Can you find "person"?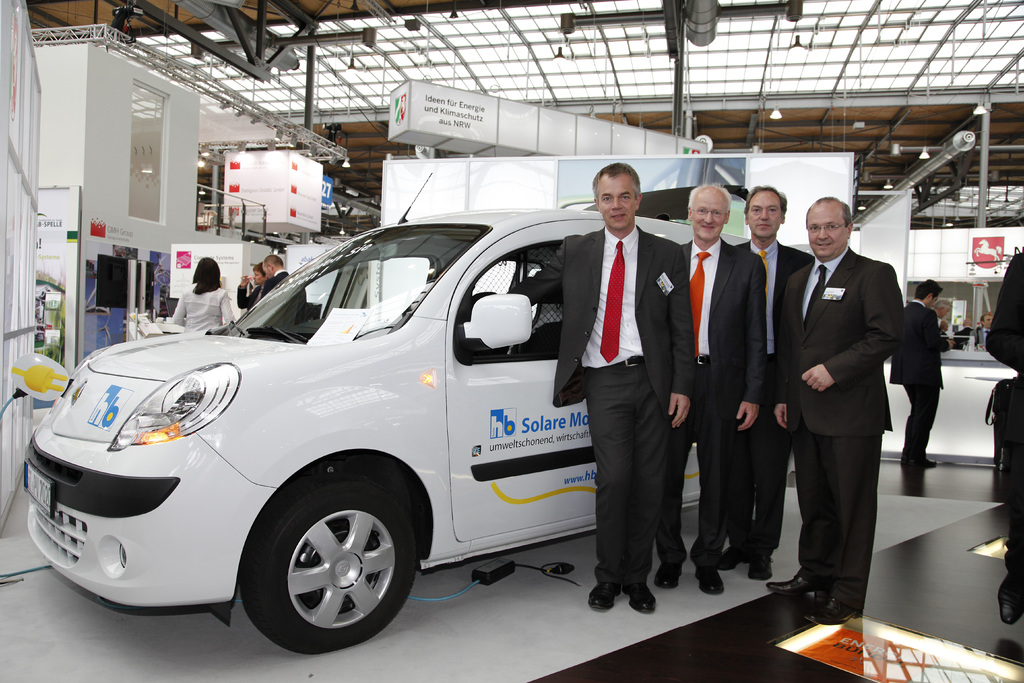
Yes, bounding box: BBox(785, 183, 924, 653).
